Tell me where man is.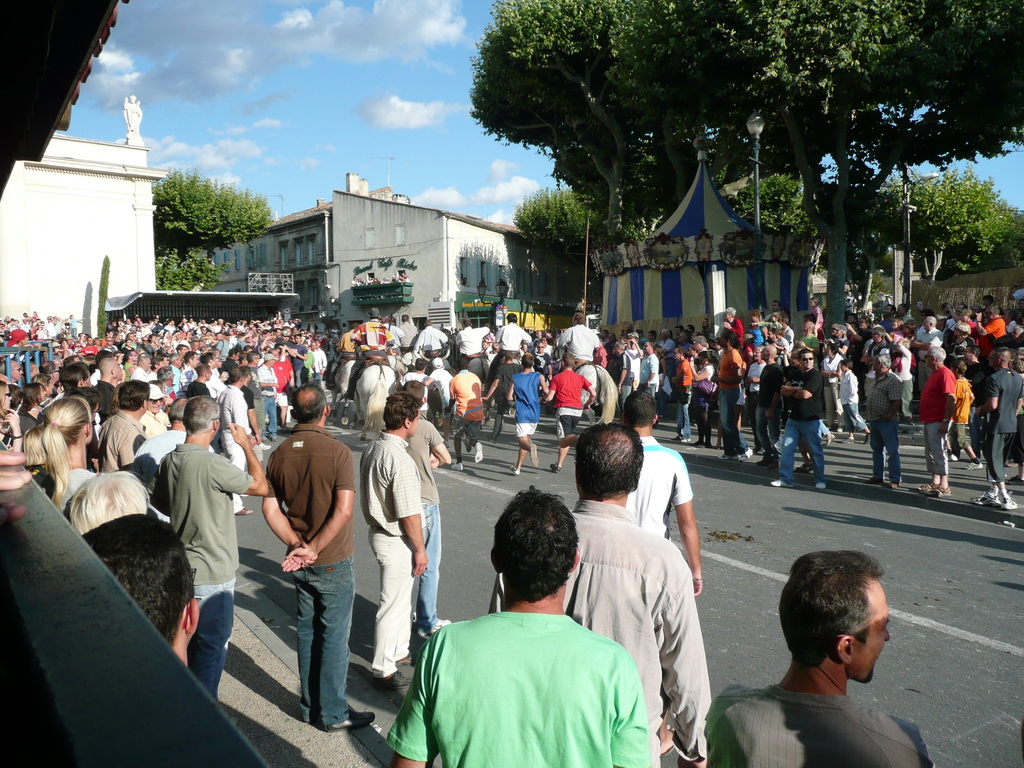
man is at <region>249, 397, 358, 746</region>.
